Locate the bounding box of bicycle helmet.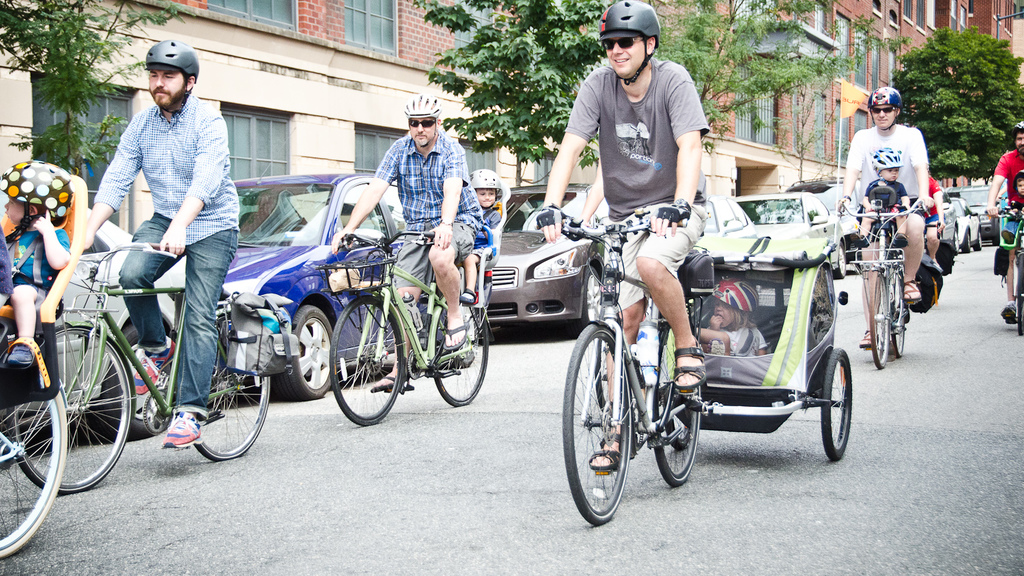
Bounding box: [left=0, top=156, right=70, bottom=239].
